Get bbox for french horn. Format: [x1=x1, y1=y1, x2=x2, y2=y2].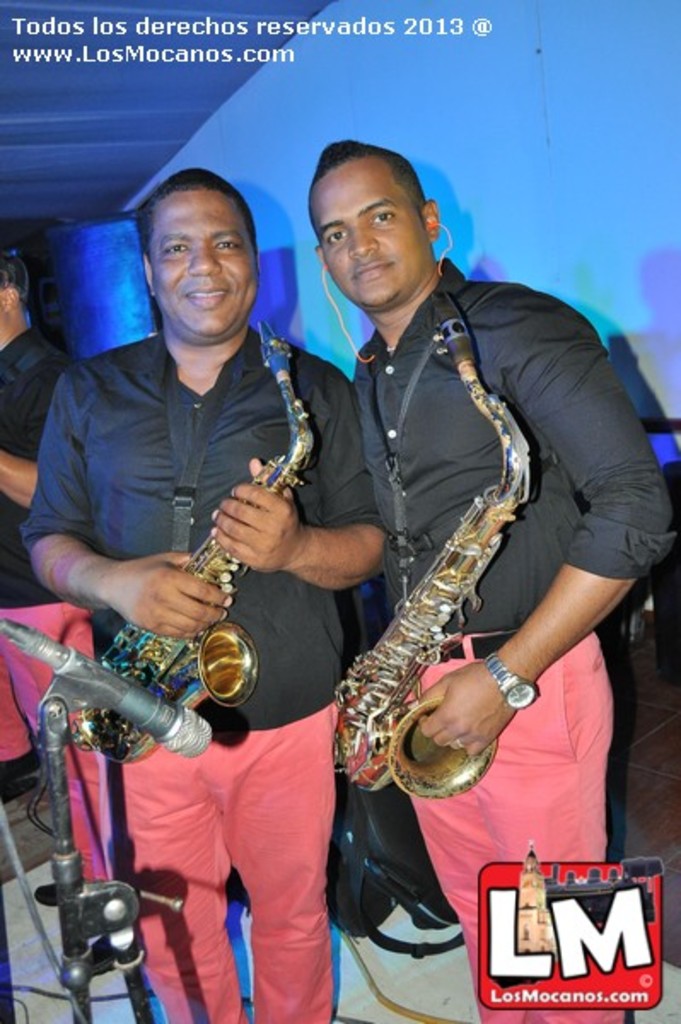
[x1=314, y1=290, x2=500, y2=807].
